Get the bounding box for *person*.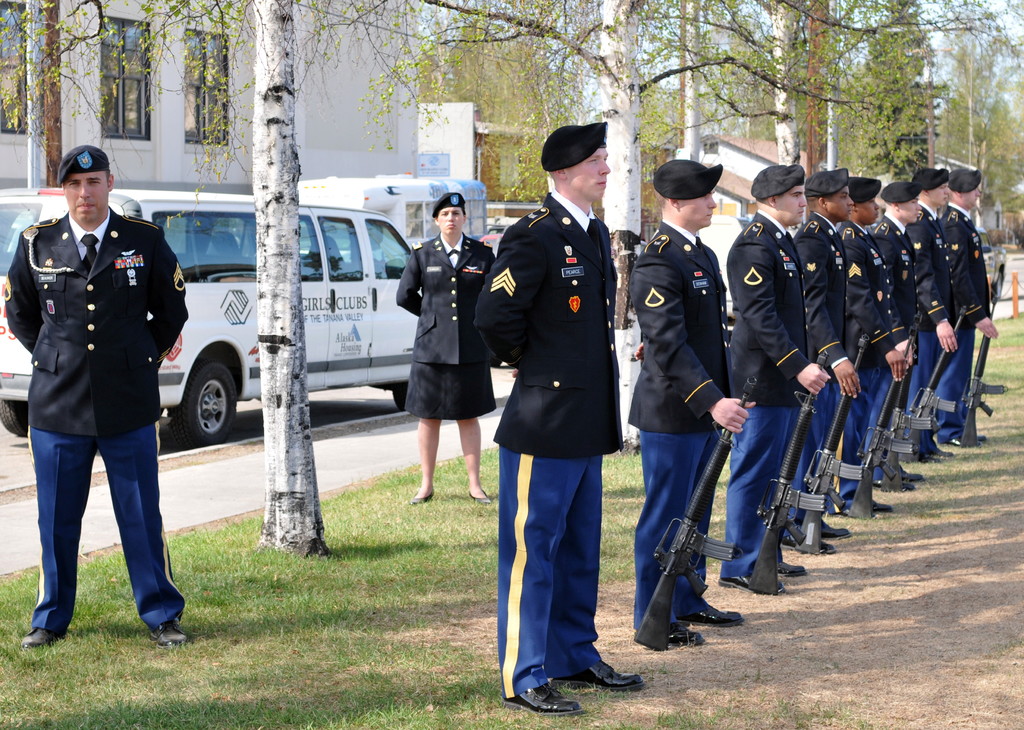
BBox(394, 190, 495, 502).
